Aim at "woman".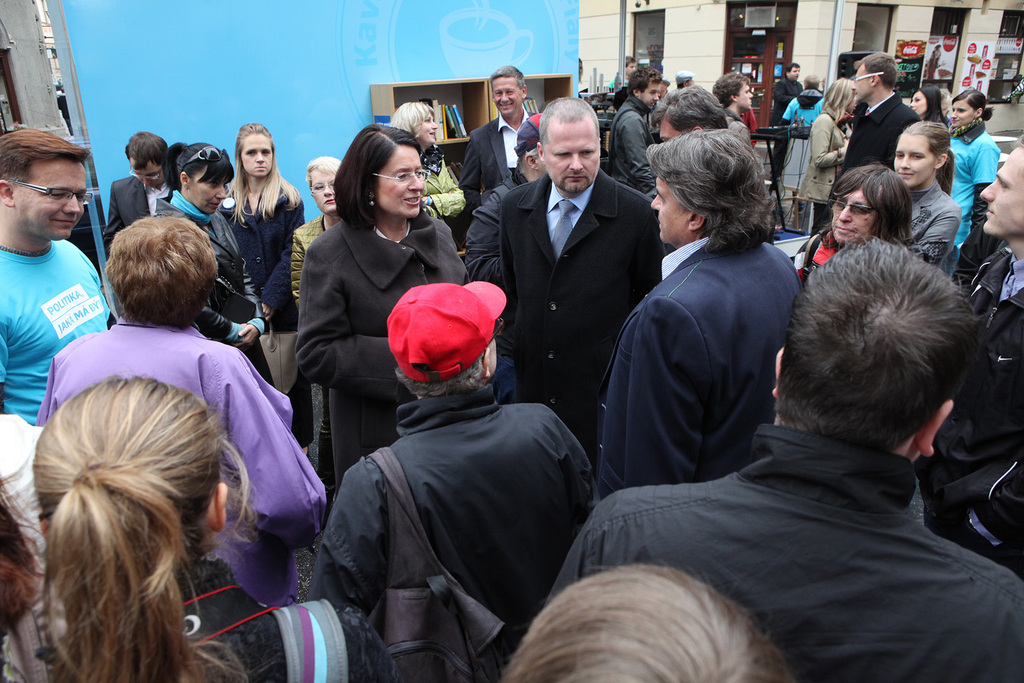
Aimed at select_region(154, 142, 275, 393).
